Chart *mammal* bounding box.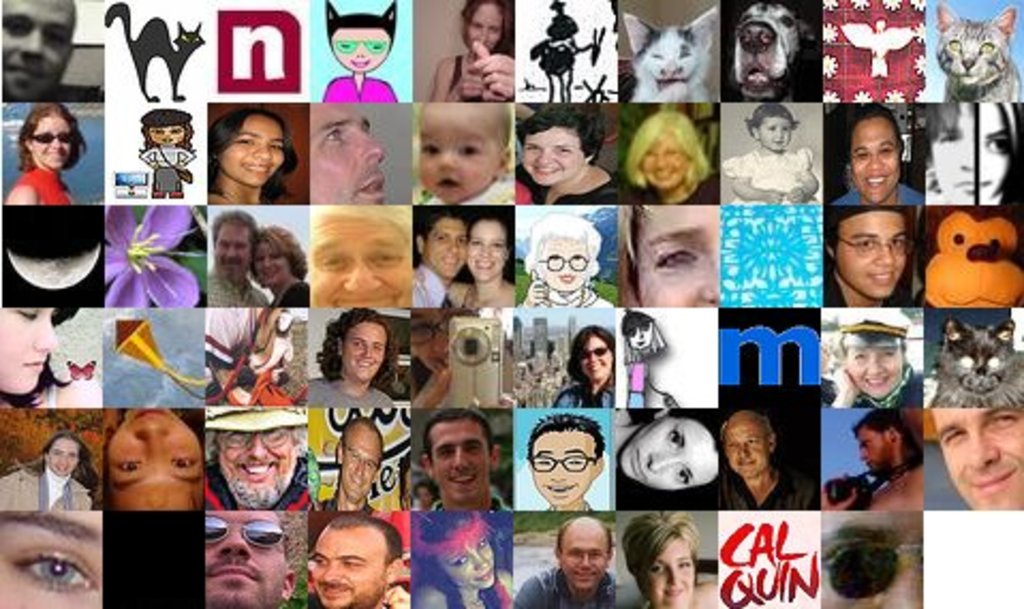
Charted: l=2, t=0, r=100, b=103.
